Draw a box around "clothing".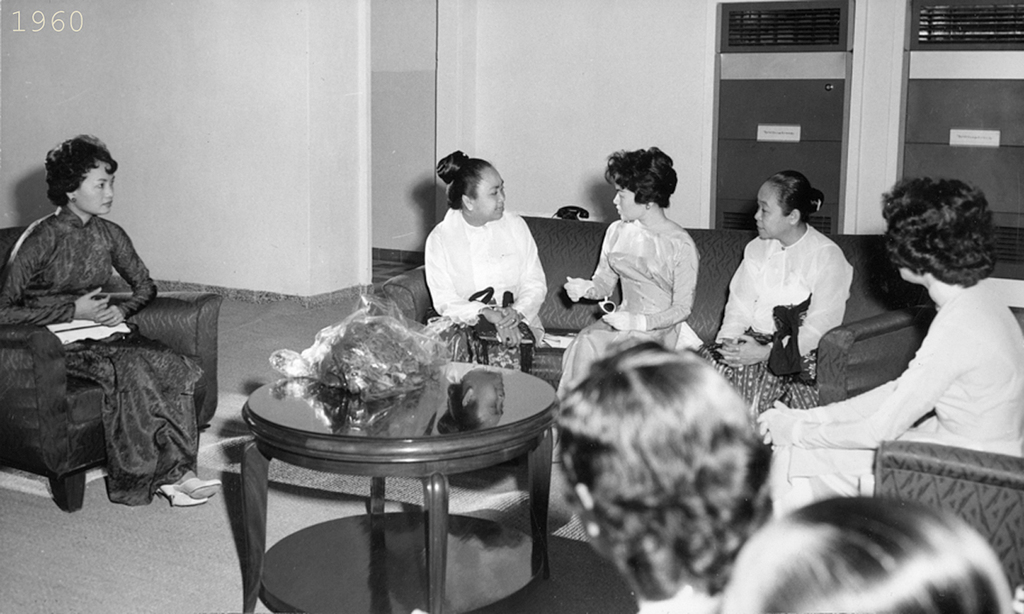
rect(554, 218, 694, 399).
